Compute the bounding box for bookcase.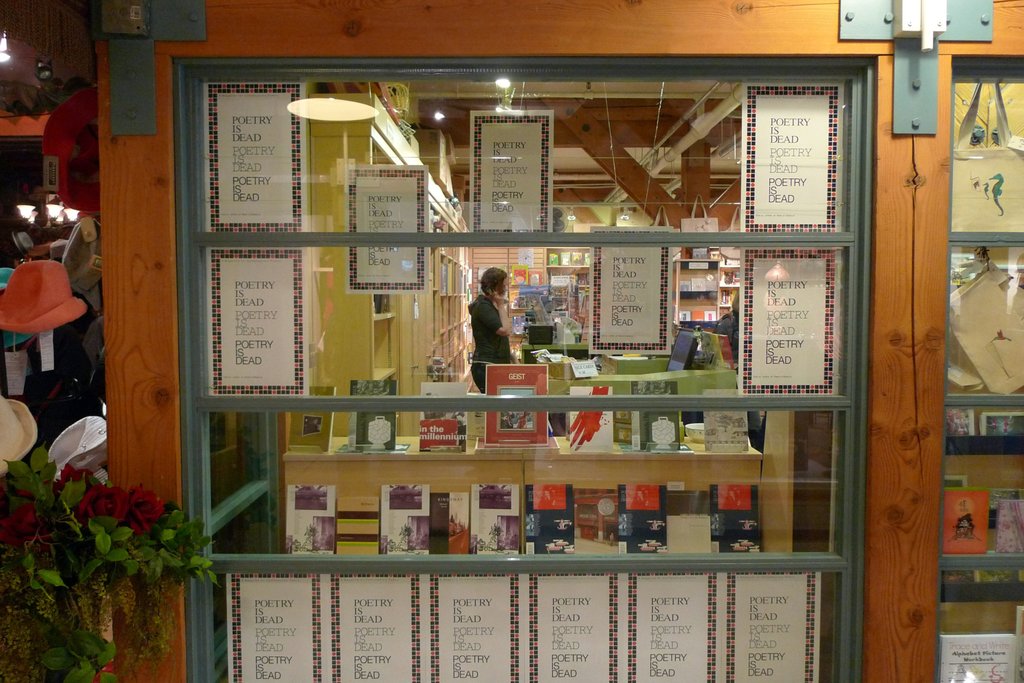
region(275, 383, 765, 559).
